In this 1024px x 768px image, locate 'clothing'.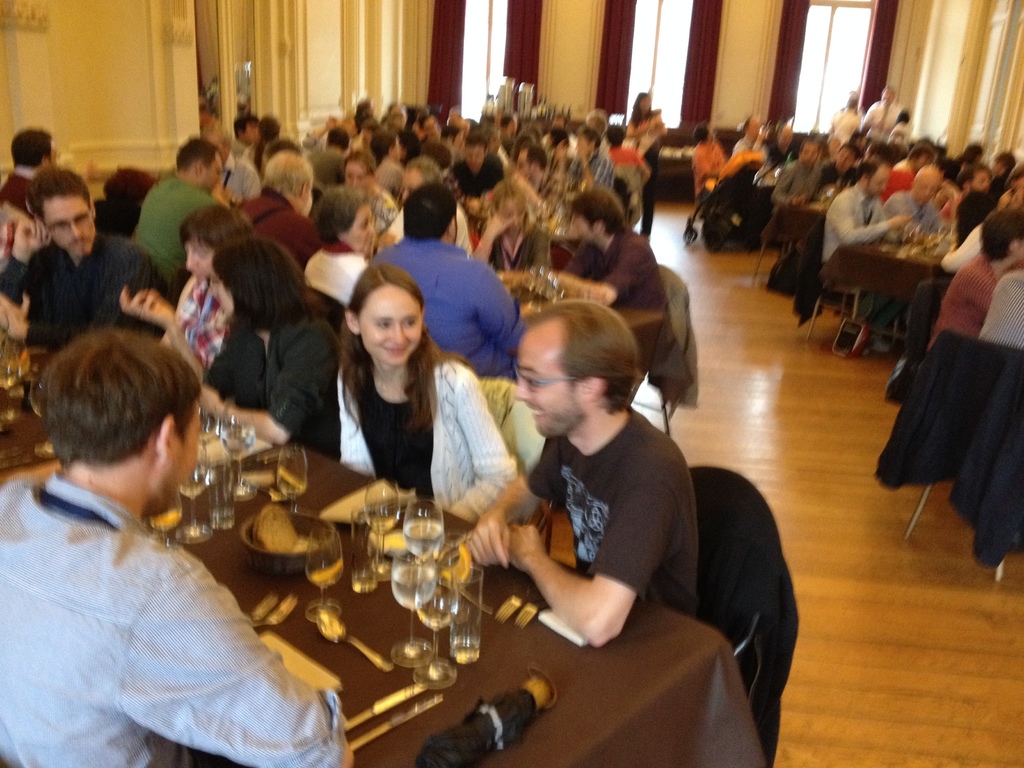
Bounding box: bbox=[457, 152, 511, 202].
